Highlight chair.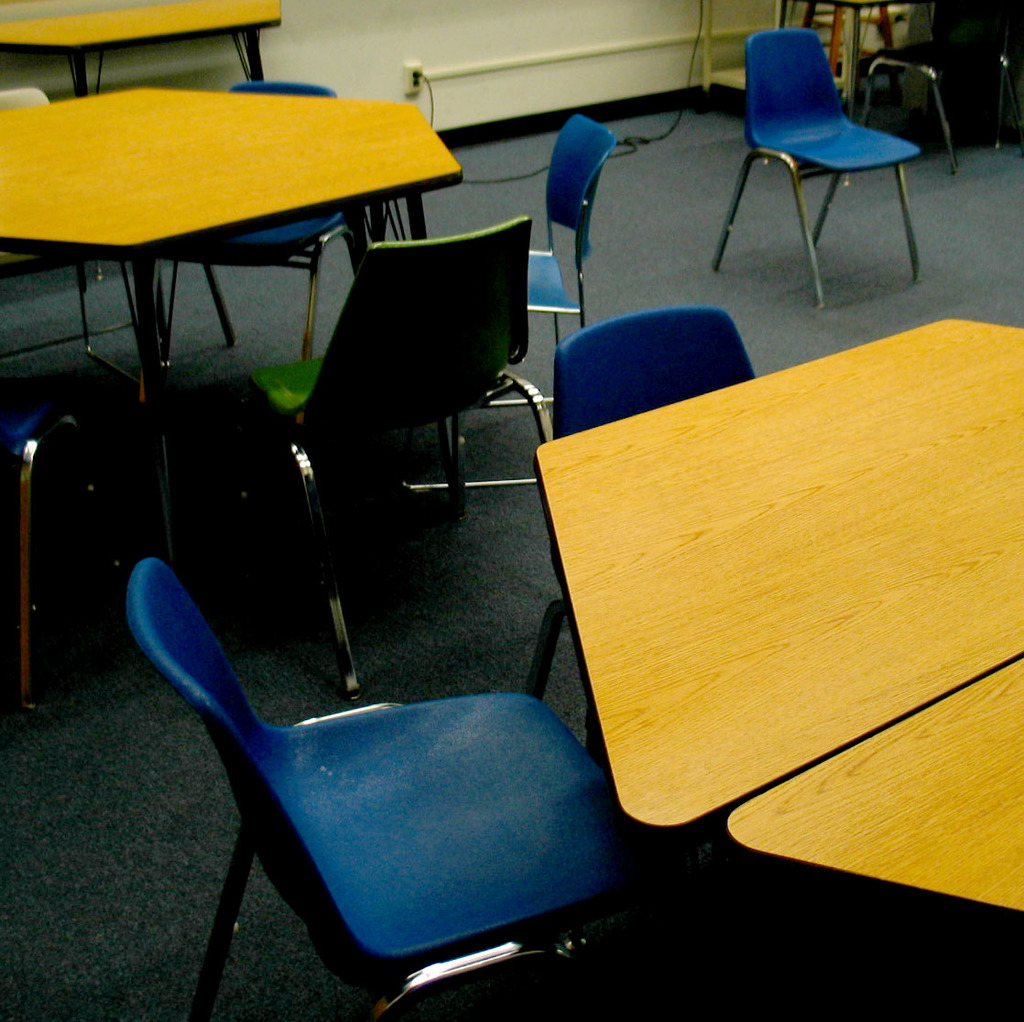
Highlighted region: (859, 0, 1023, 163).
